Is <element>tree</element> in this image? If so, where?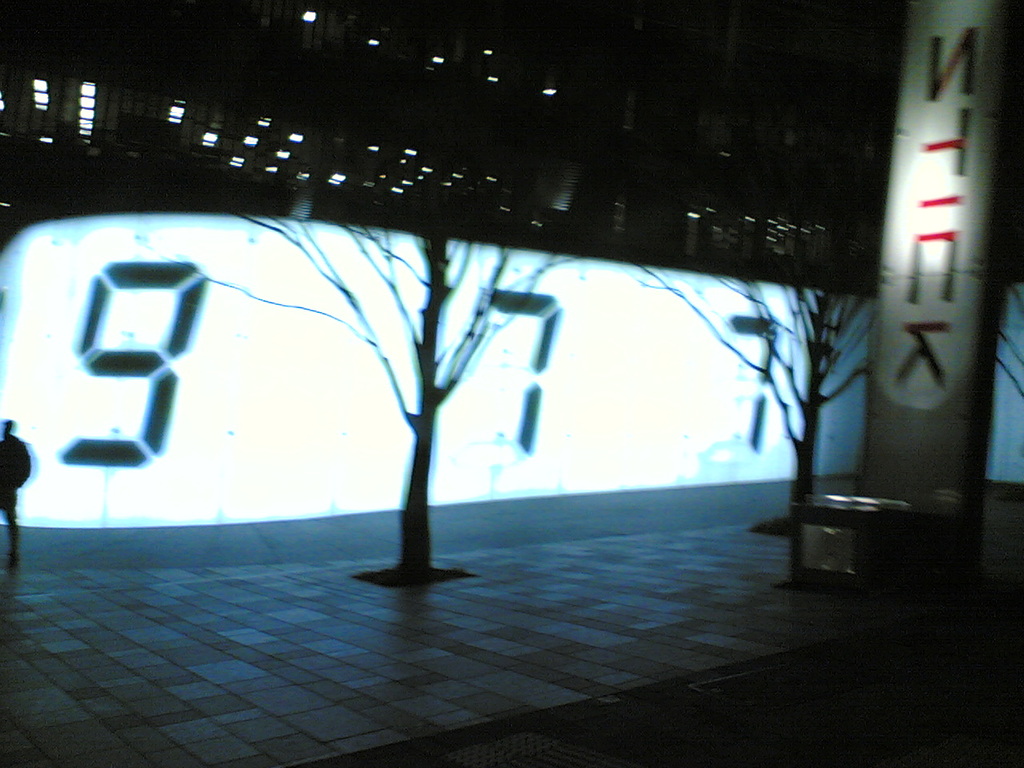
Yes, at select_region(218, 186, 555, 585).
